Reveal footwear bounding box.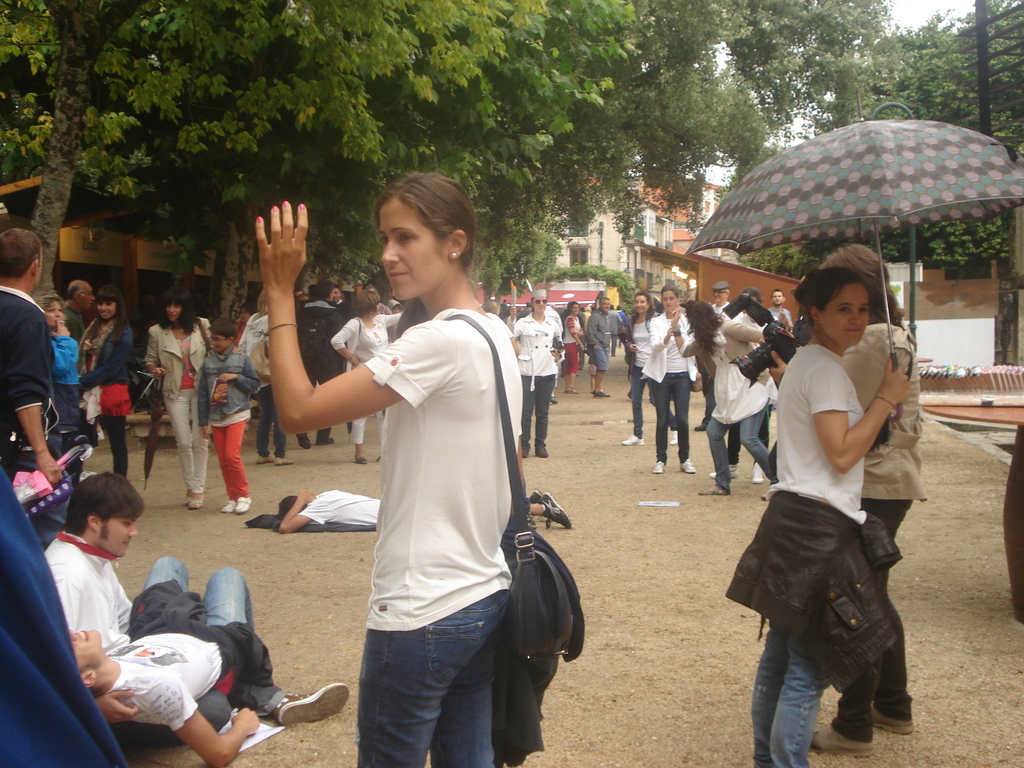
Revealed: 807/726/872/757.
